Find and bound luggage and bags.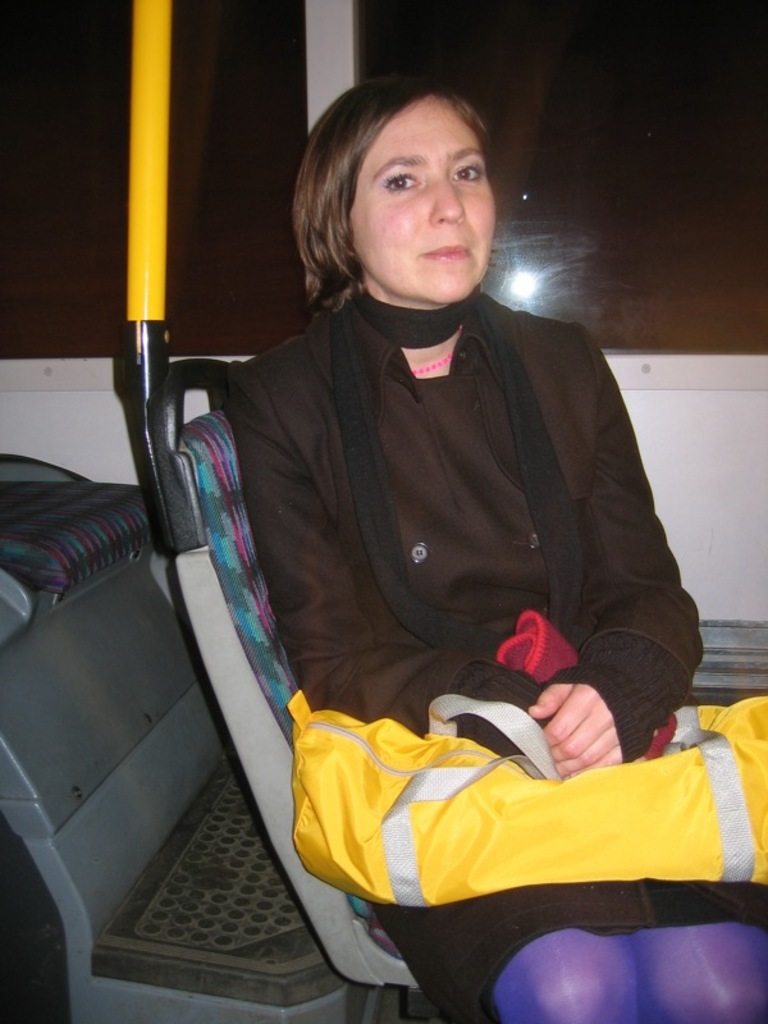
Bound: bbox=[293, 687, 767, 924].
